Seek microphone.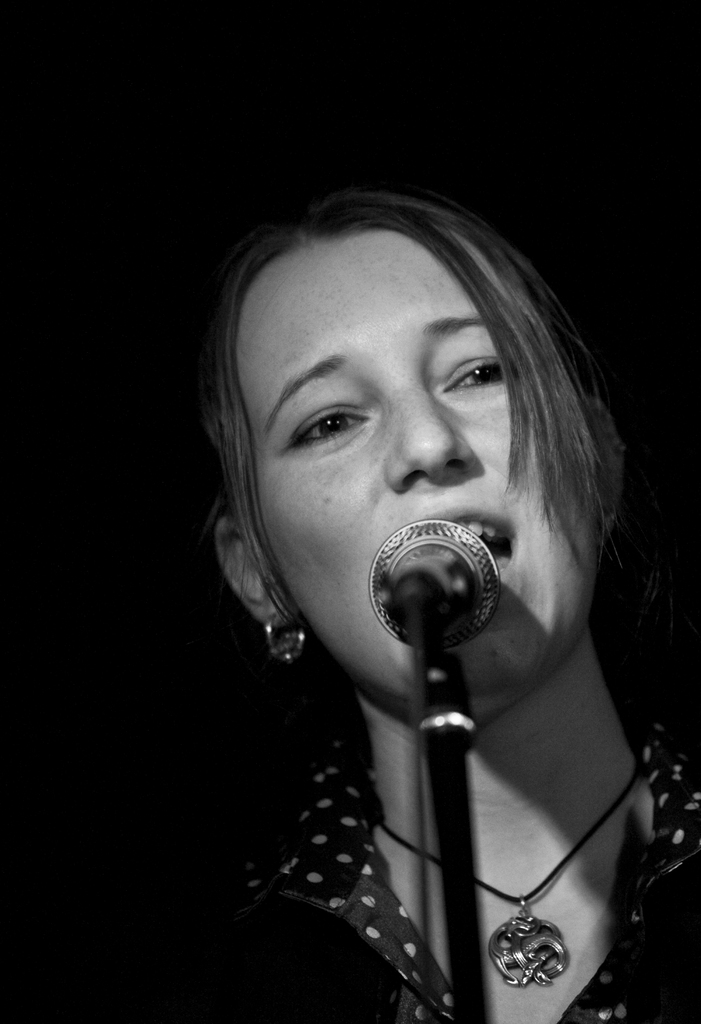
BBox(353, 498, 521, 666).
